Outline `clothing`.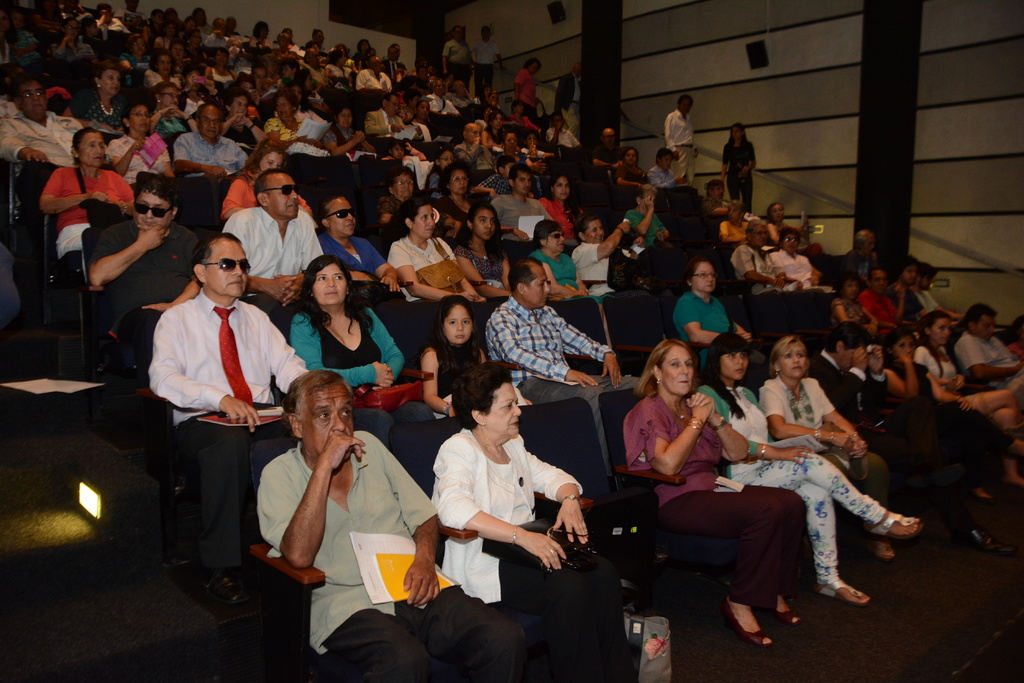
Outline: 125, 52, 145, 88.
